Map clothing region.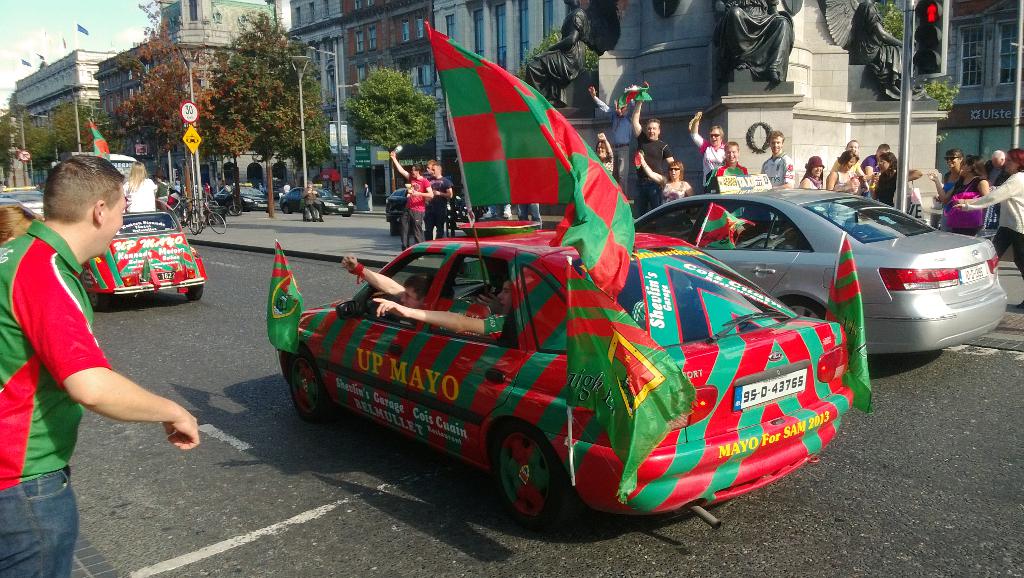
Mapped to <box>20,199,168,463</box>.
